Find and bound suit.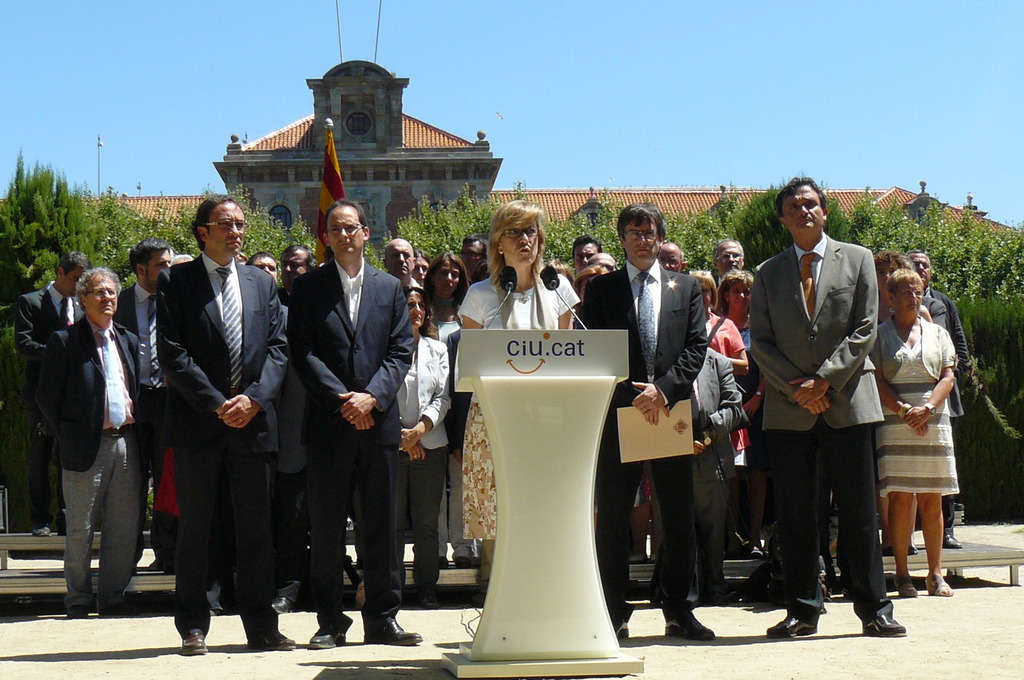
Bound: x1=35, y1=313, x2=150, y2=613.
